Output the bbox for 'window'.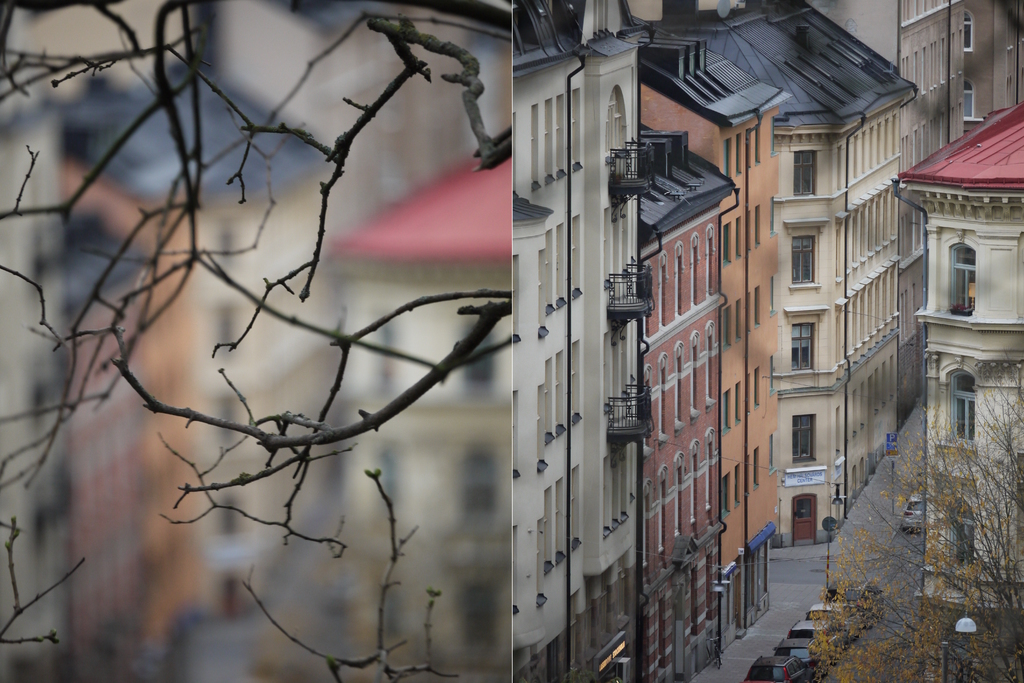
box=[947, 373, 975, 443].
